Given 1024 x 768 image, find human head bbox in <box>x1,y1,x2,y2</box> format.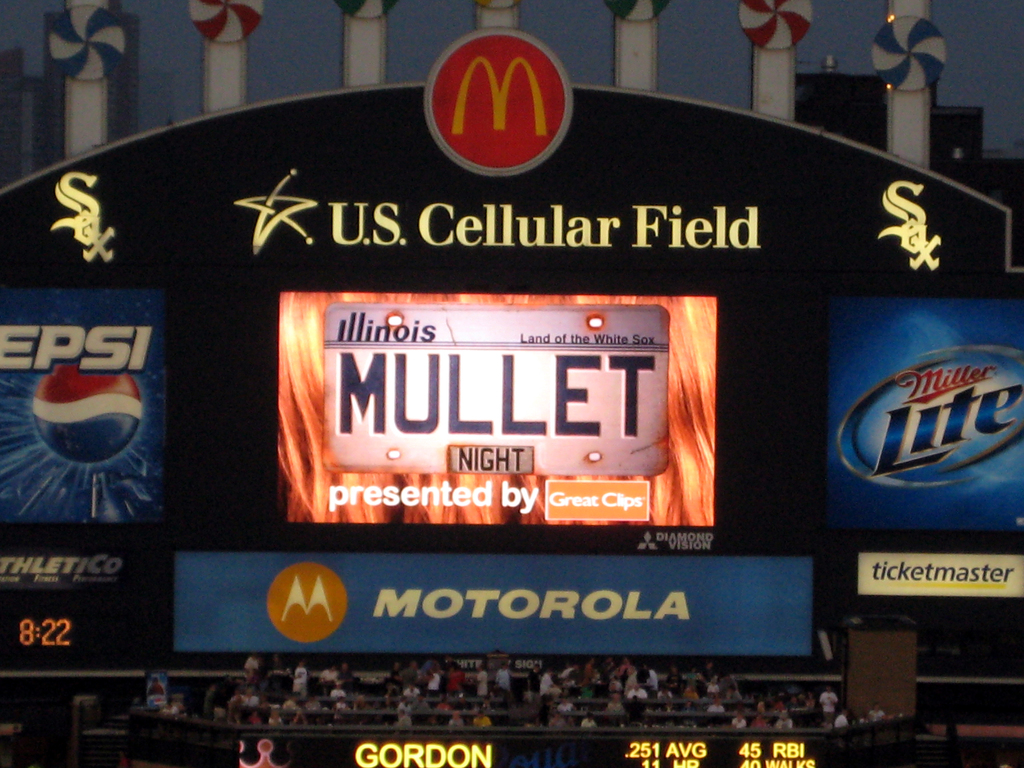
<box>477,707,484,716</box>.
